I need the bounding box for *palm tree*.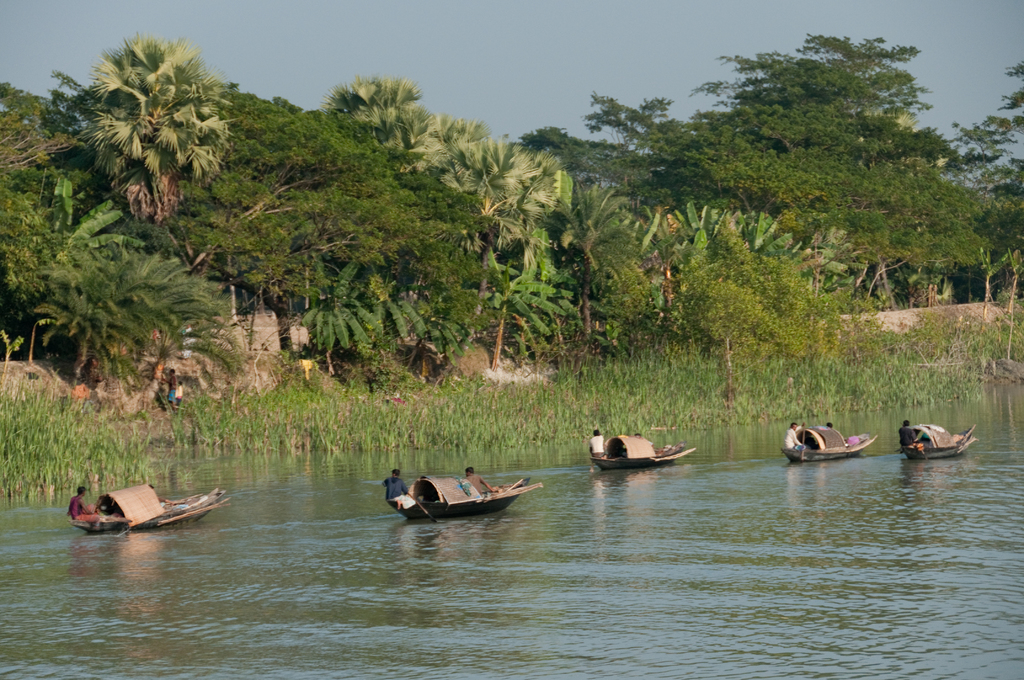
Here it is: (77, 24, 246, 271).
